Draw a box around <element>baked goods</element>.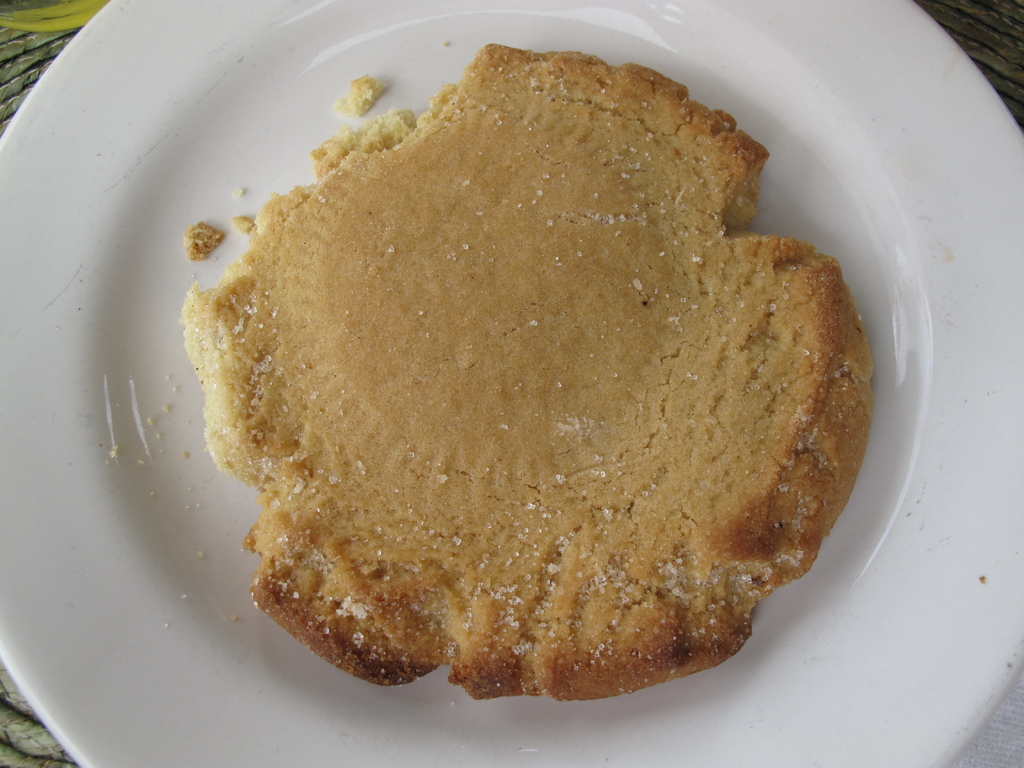
181/36/874/701.
